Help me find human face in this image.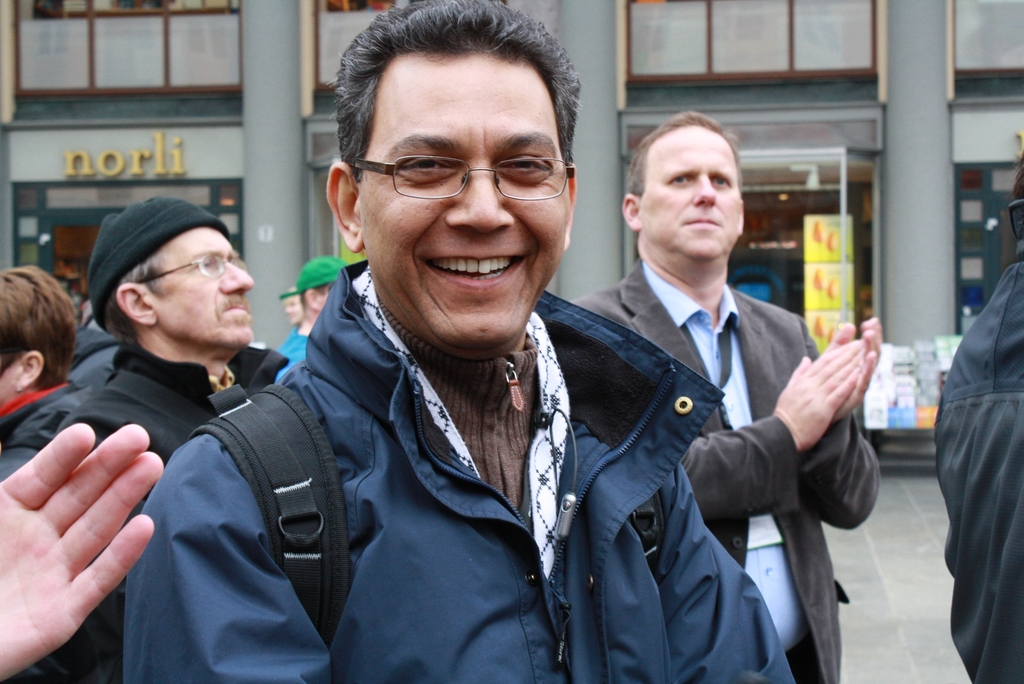
Found it: [635,122,744,256].
